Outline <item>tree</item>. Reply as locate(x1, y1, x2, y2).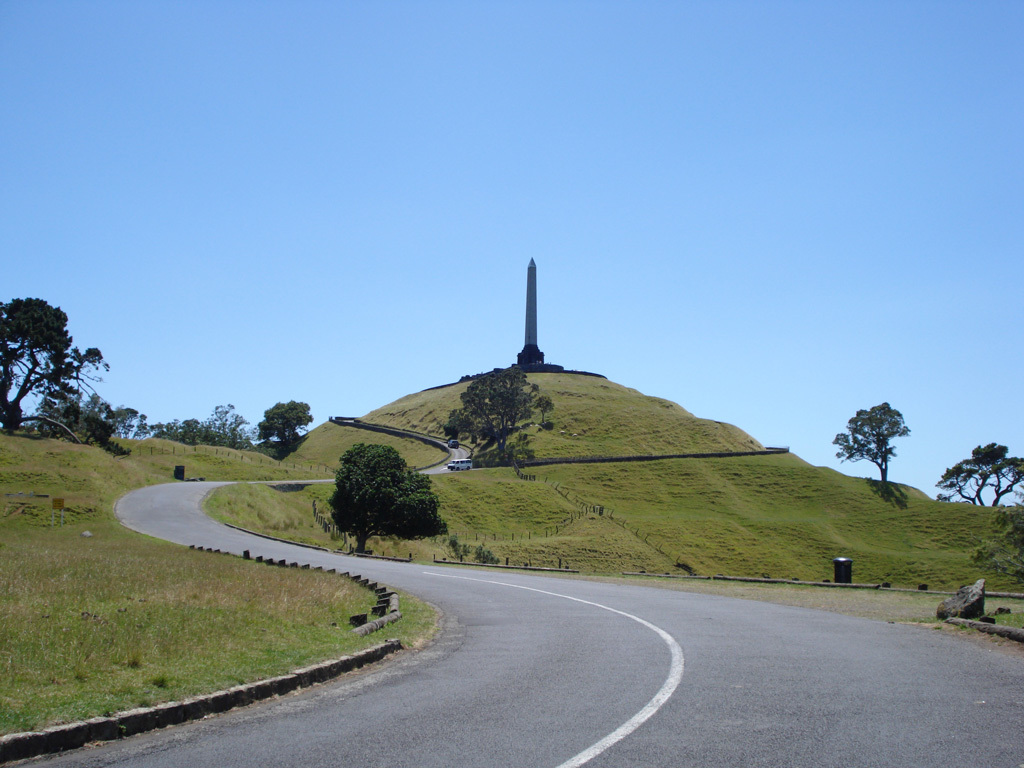
locate(839, 394, 924, 498).
